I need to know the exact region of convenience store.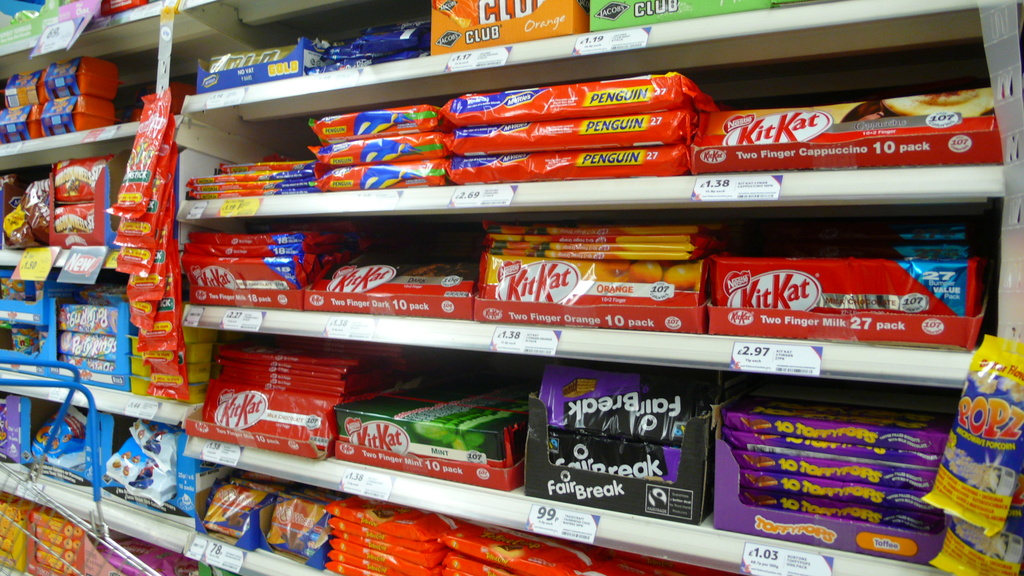
Region: 0/0/1023/575.
